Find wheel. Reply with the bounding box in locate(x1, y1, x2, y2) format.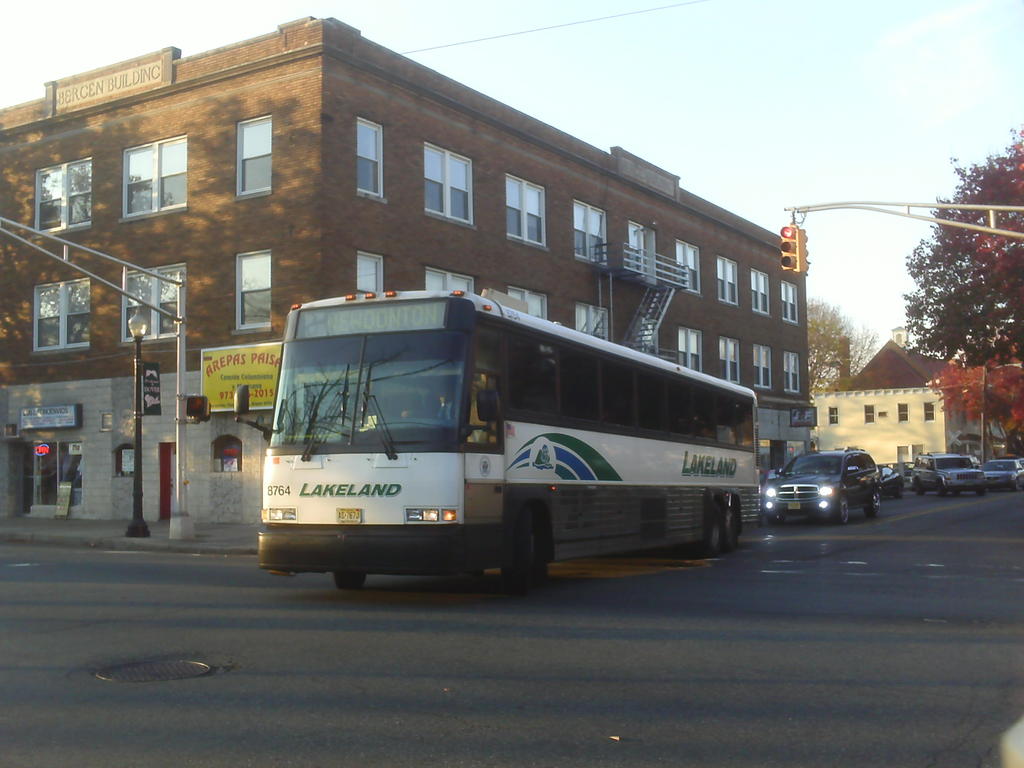
locate(861, 491, 874, 519).
